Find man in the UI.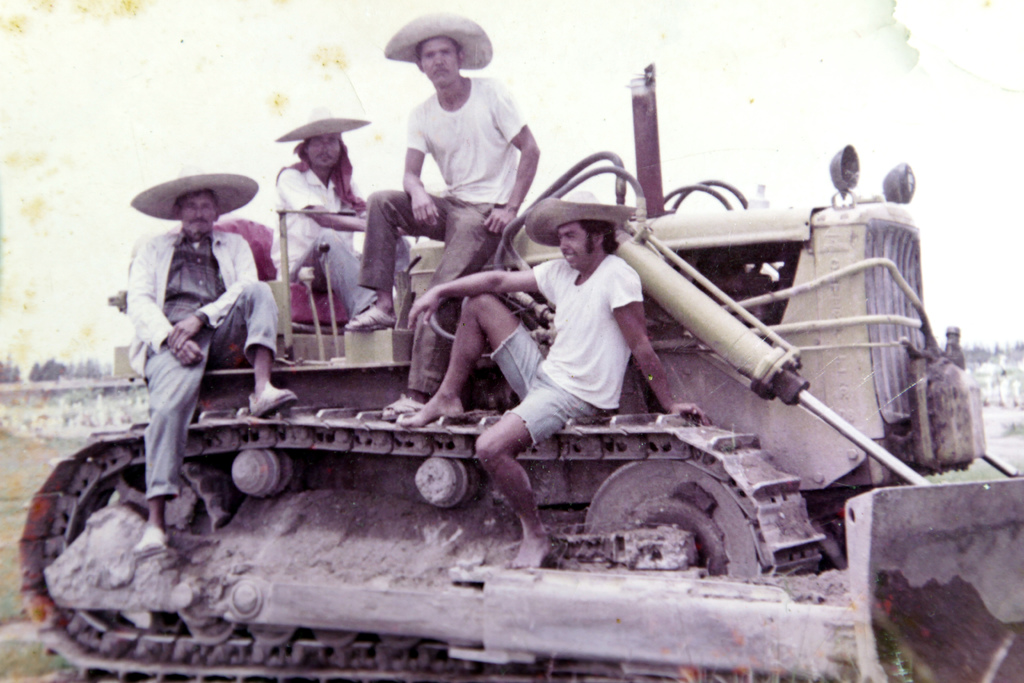
UI element at 273:113:404:318.
